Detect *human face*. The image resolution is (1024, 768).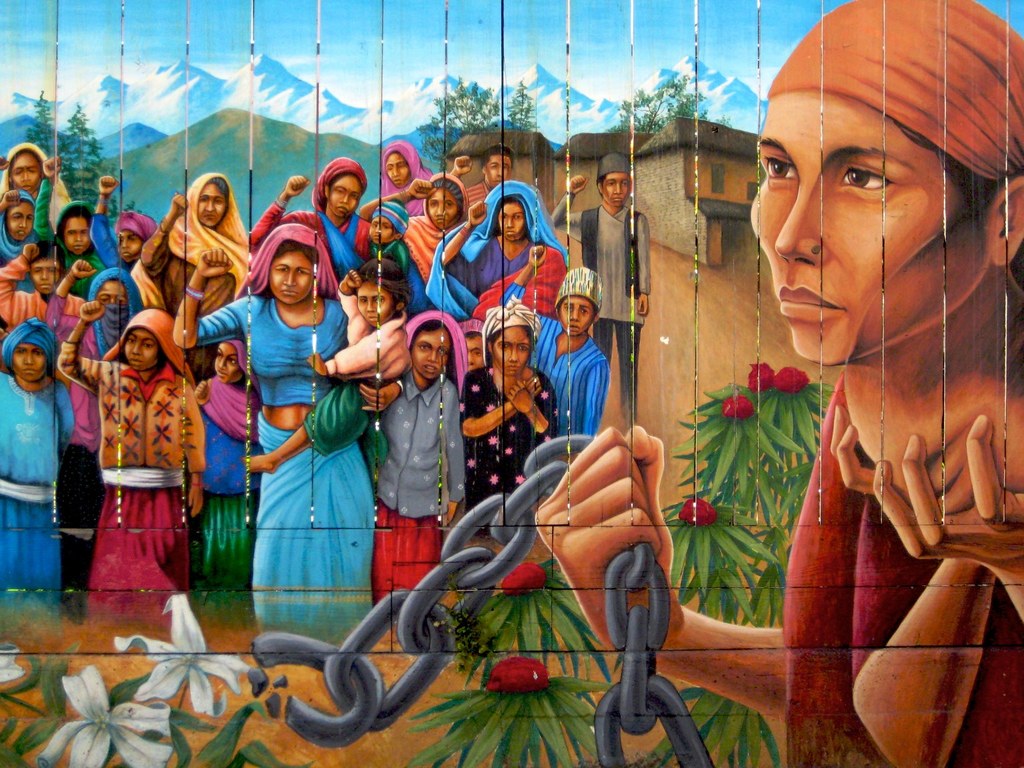
[x1=29, y1=259, x2=59, y2=296].
